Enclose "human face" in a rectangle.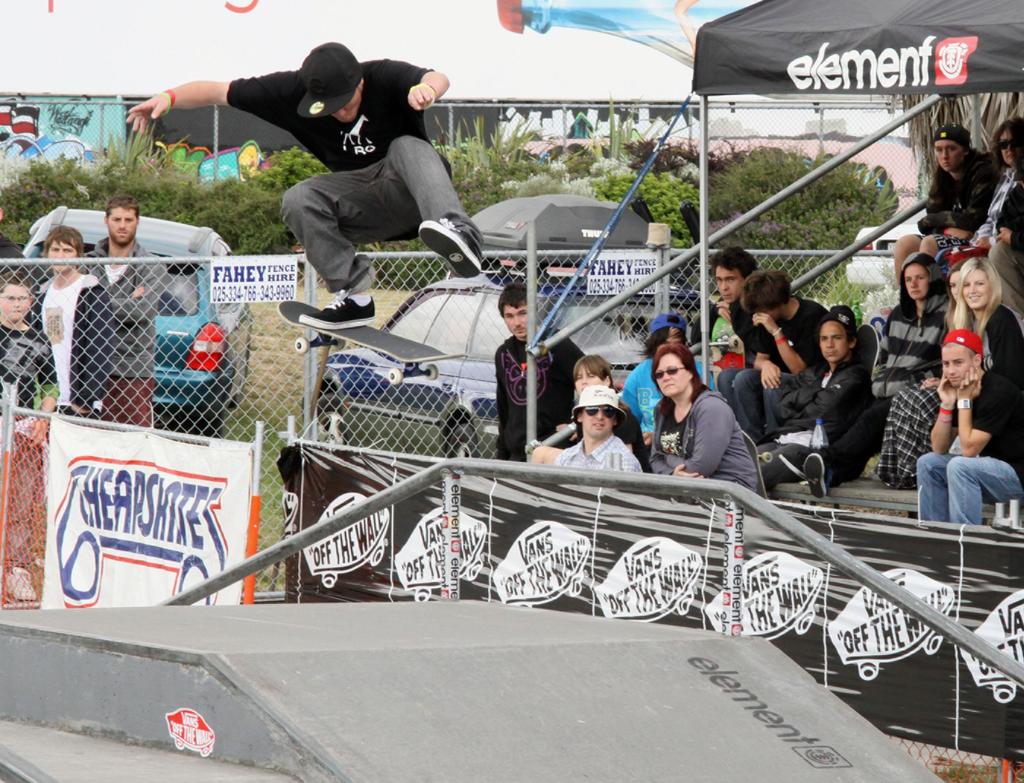
[x1=948, y1=274, x2=959, y2=297].
